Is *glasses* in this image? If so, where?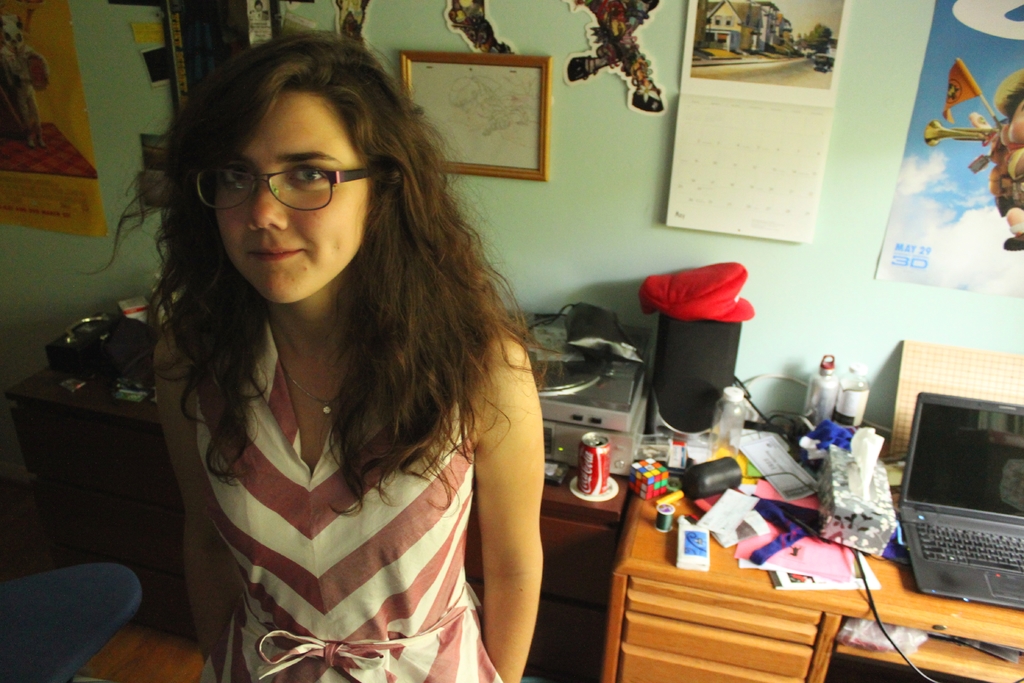
Yes, at (192,155,385,222).
